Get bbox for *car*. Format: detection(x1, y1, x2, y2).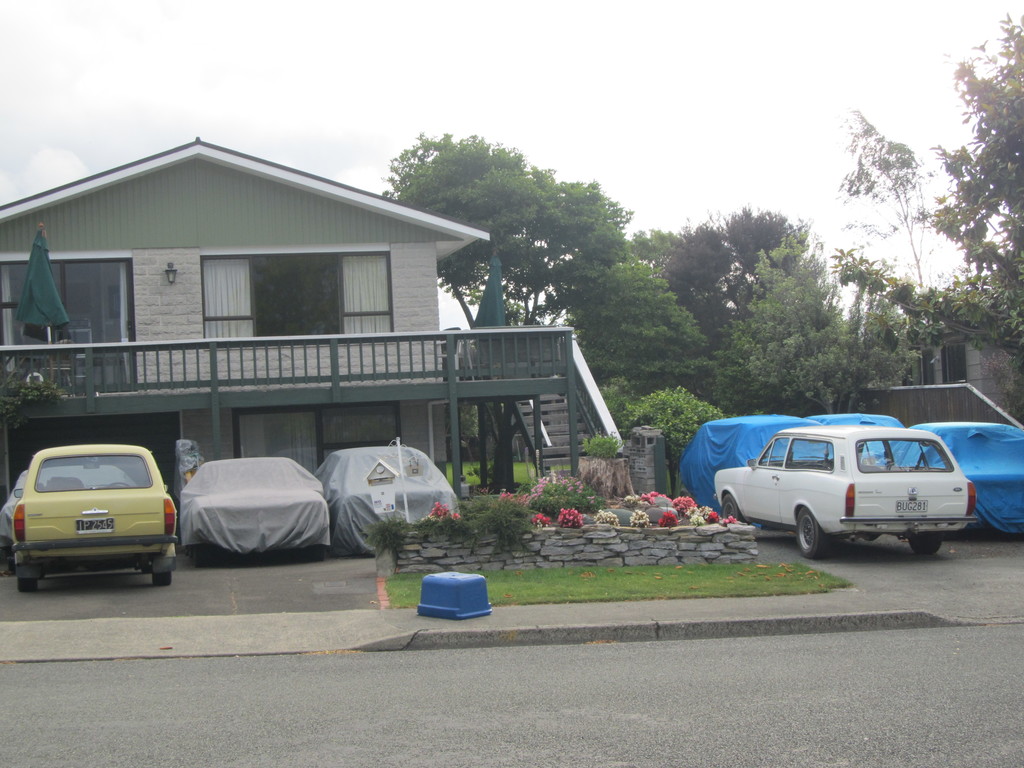
detection(181, 452, 334, 563).
